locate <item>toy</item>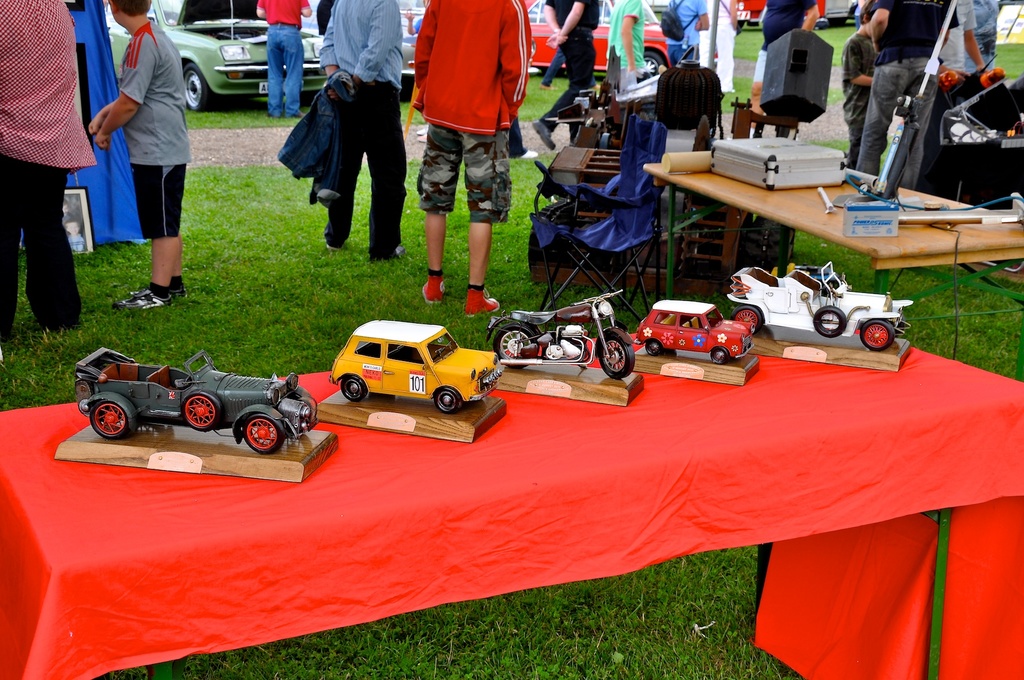
locate(727, 262, 923, 351)
